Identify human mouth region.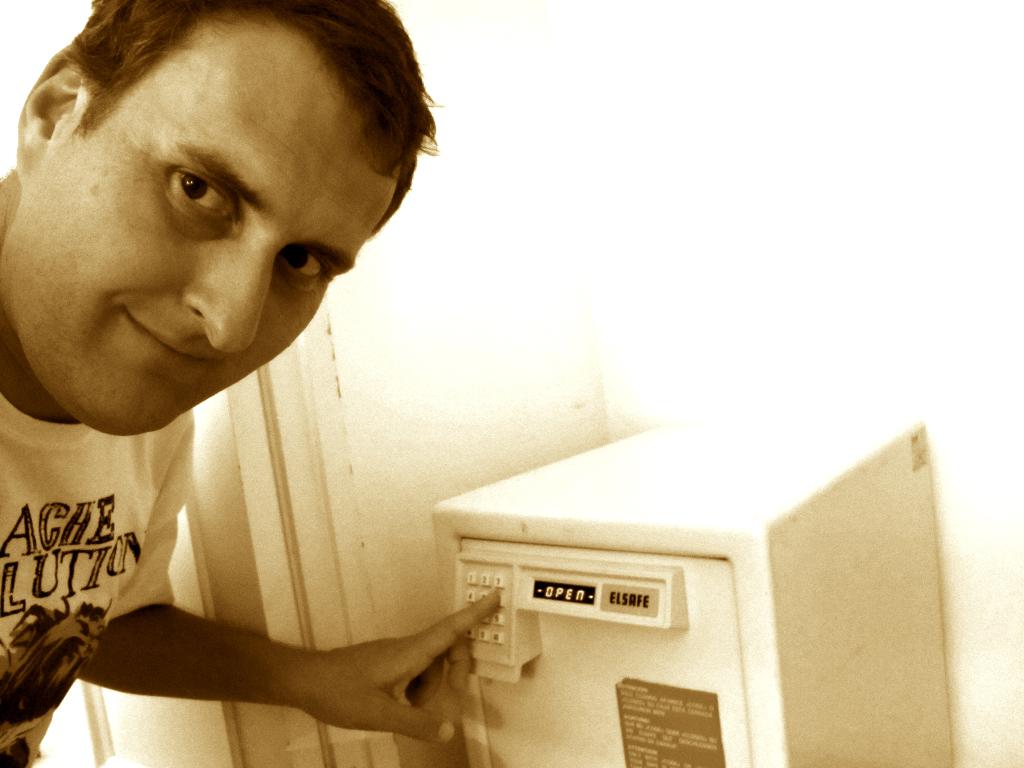
Region: [126,302,197,381].
